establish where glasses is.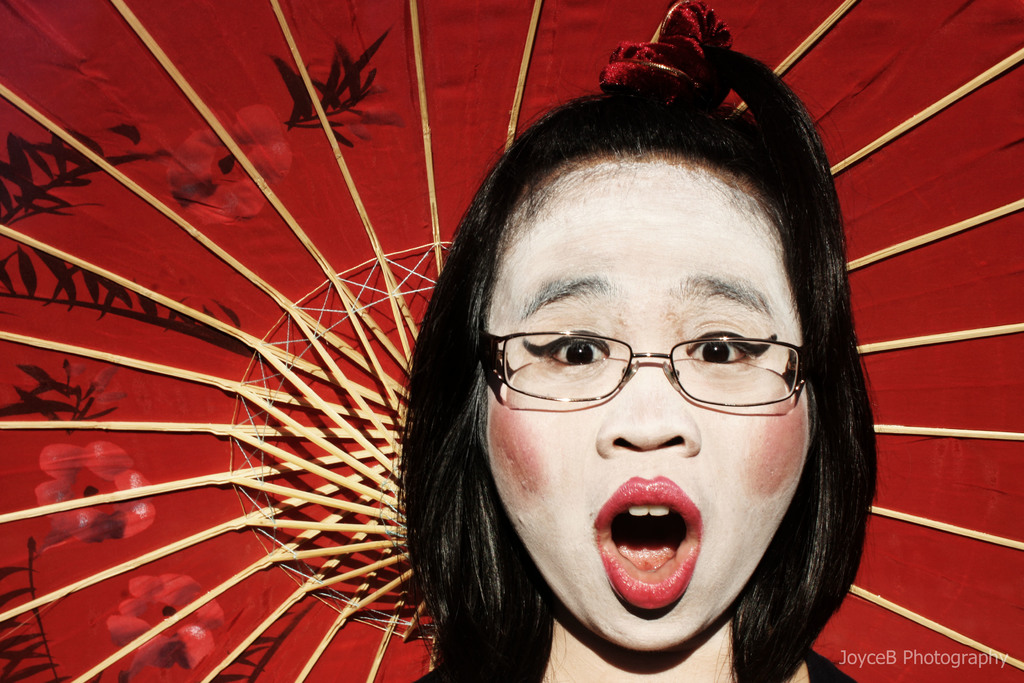
Established at rect(499, 311, 814, 422).
